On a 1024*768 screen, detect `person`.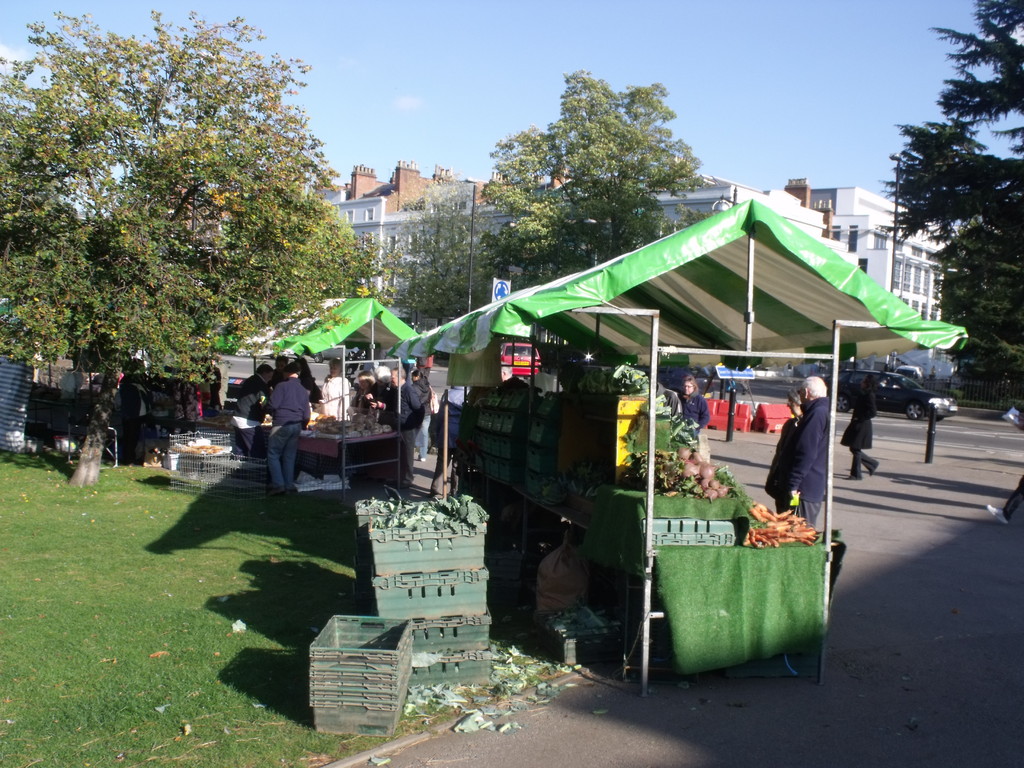
356:372:376:417.
